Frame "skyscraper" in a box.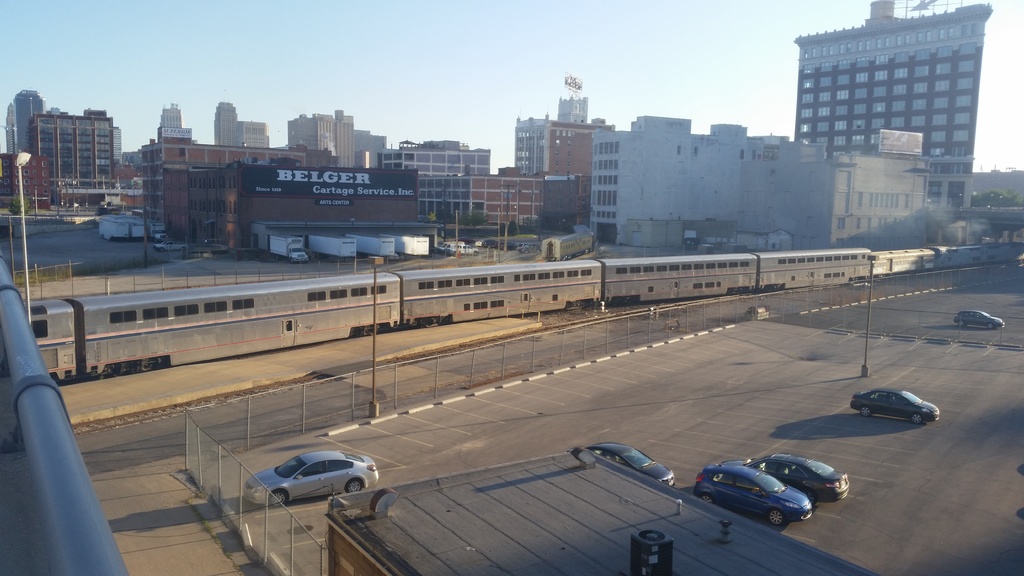
bbox=[0, 81, 51, 157].
